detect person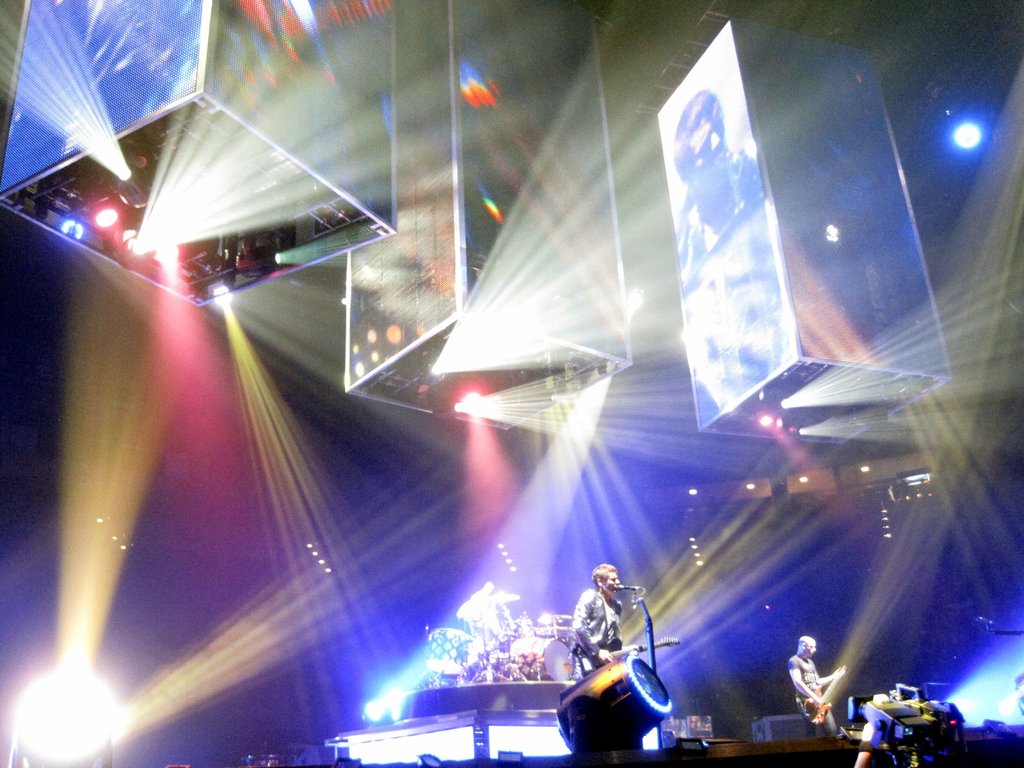
{"x1": 892, "y1": 688, "x2": 923, "y2": 762}
